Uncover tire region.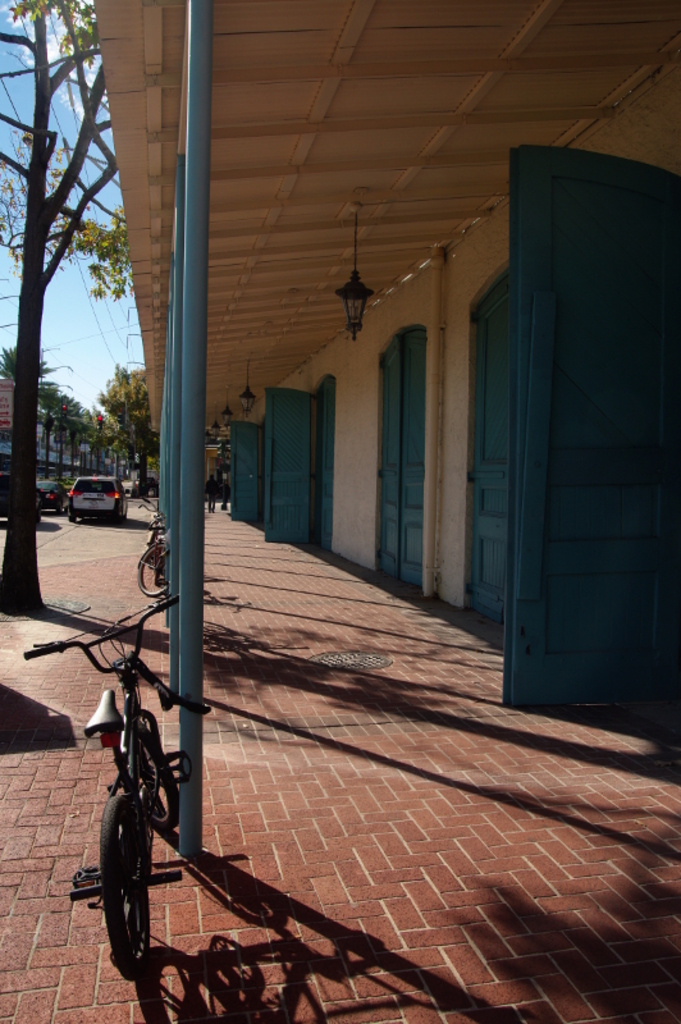
Uncovered: <bbox>125, 710, 183, 829</bbox>.
